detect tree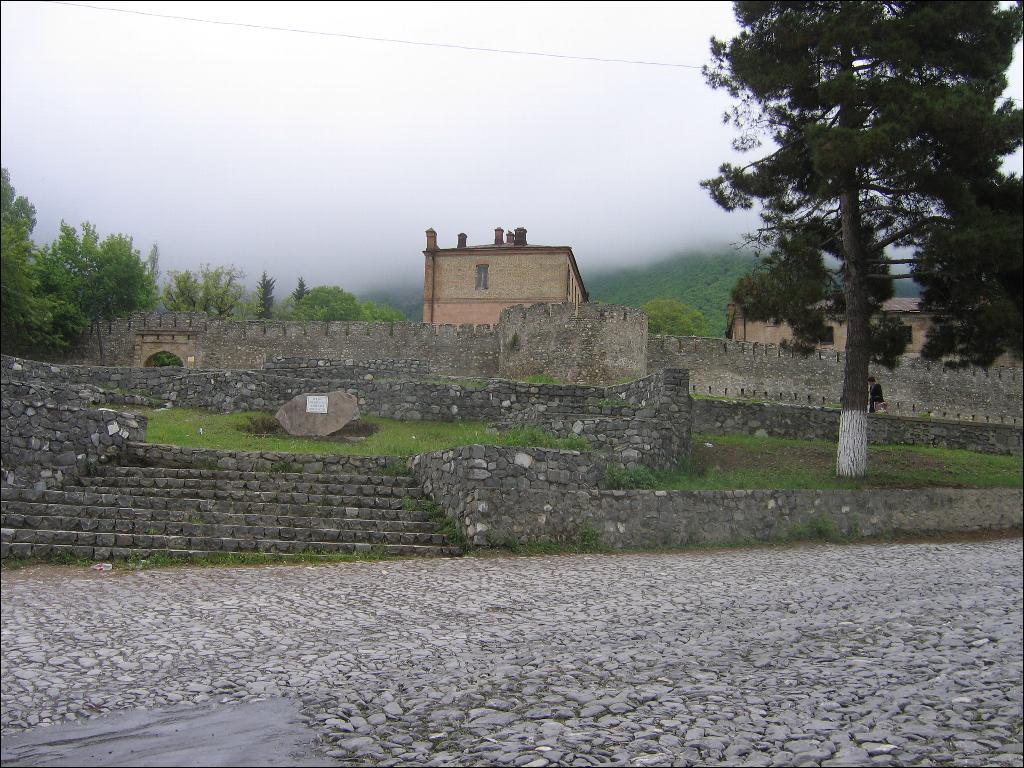
box=[162, 260, 247, 322]
